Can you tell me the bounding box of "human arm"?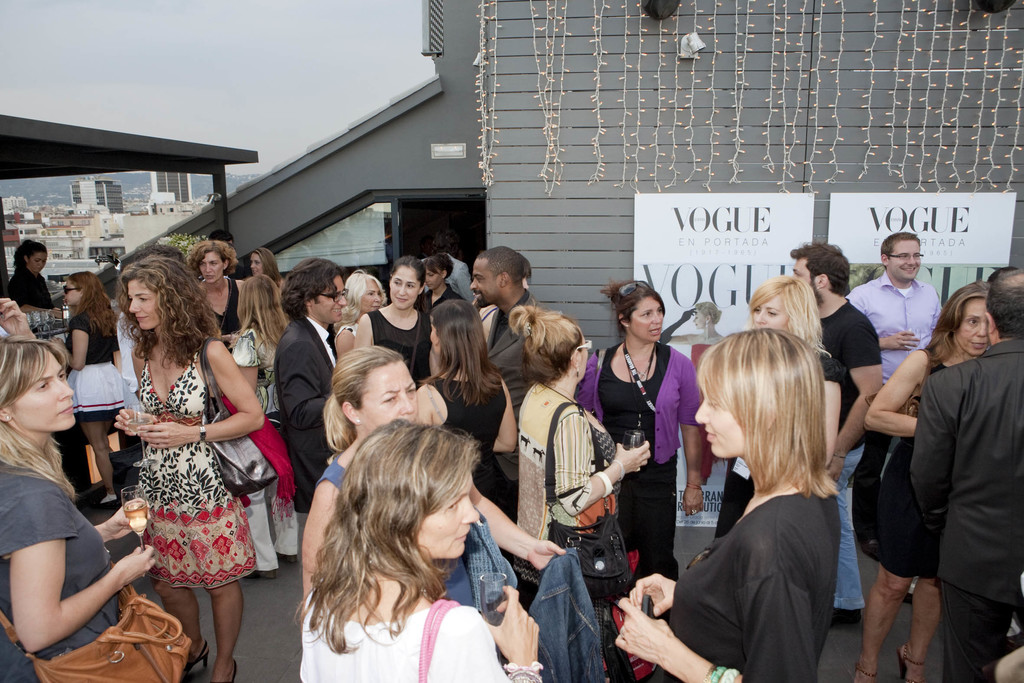
box=[0, 288, 37, 337].
